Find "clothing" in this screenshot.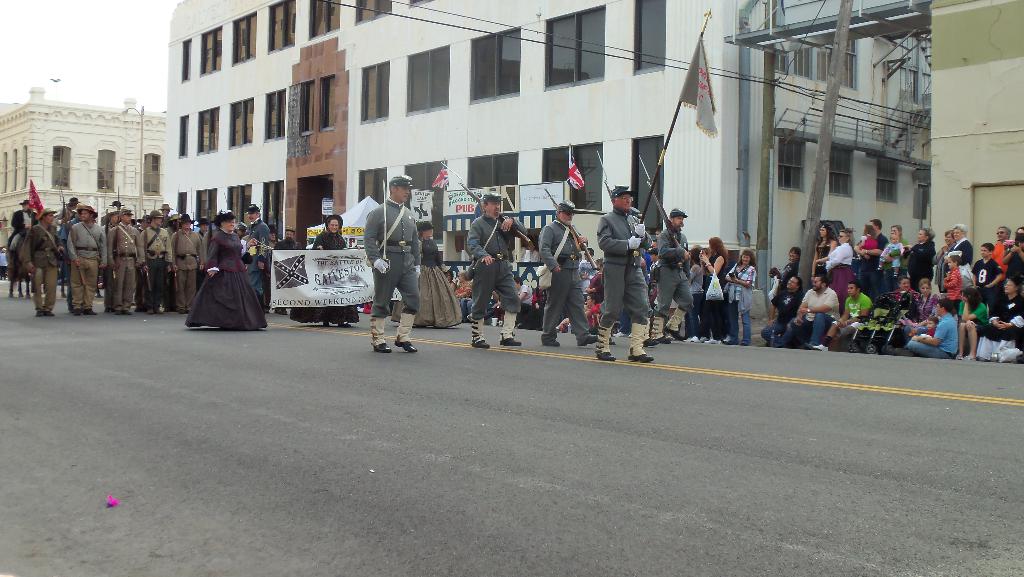
The bounding box for "clothing" is [x1=187, y1=228, x2=259, y2=325].
